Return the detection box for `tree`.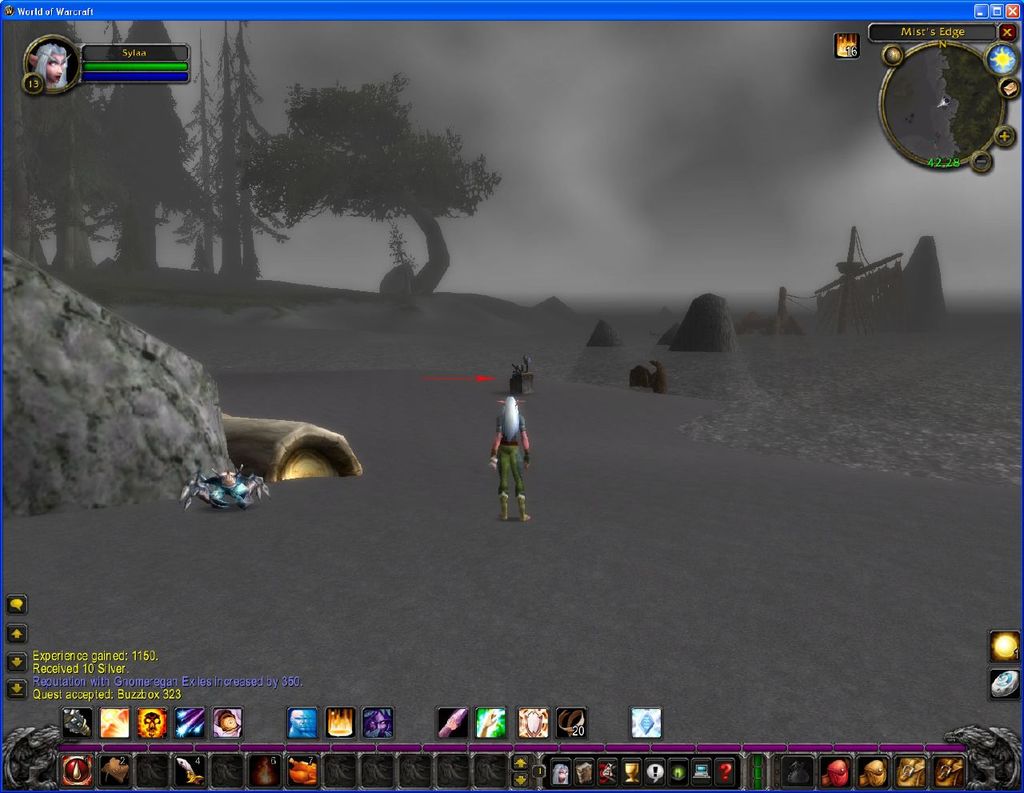
locate(166, 18, 238, 284).
